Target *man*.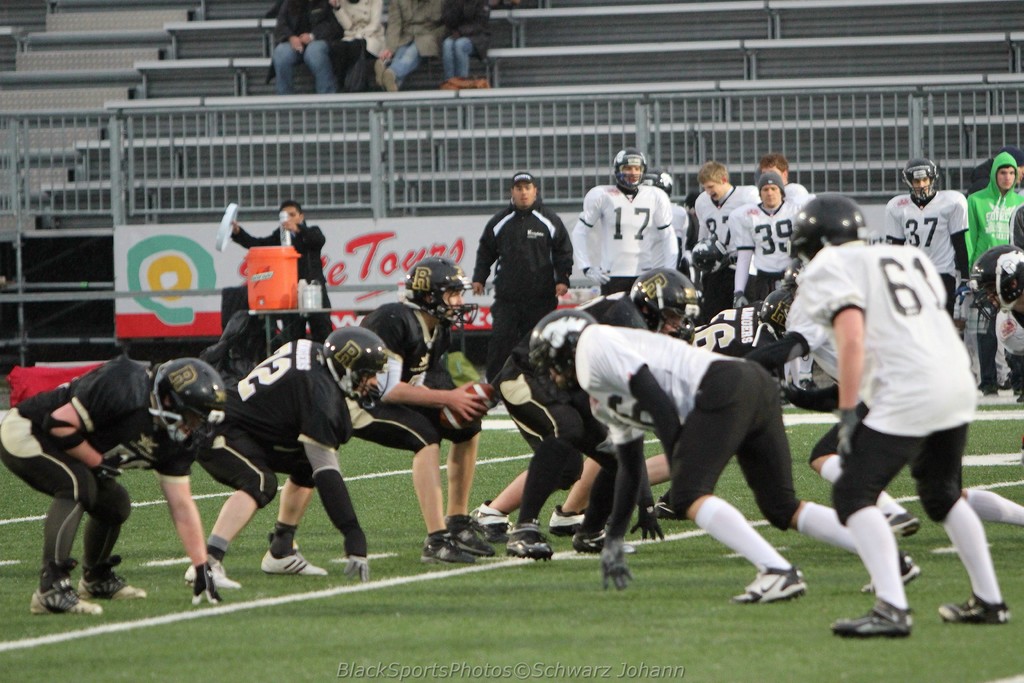
Target region: l=181, t=324, r=390, b=592.
